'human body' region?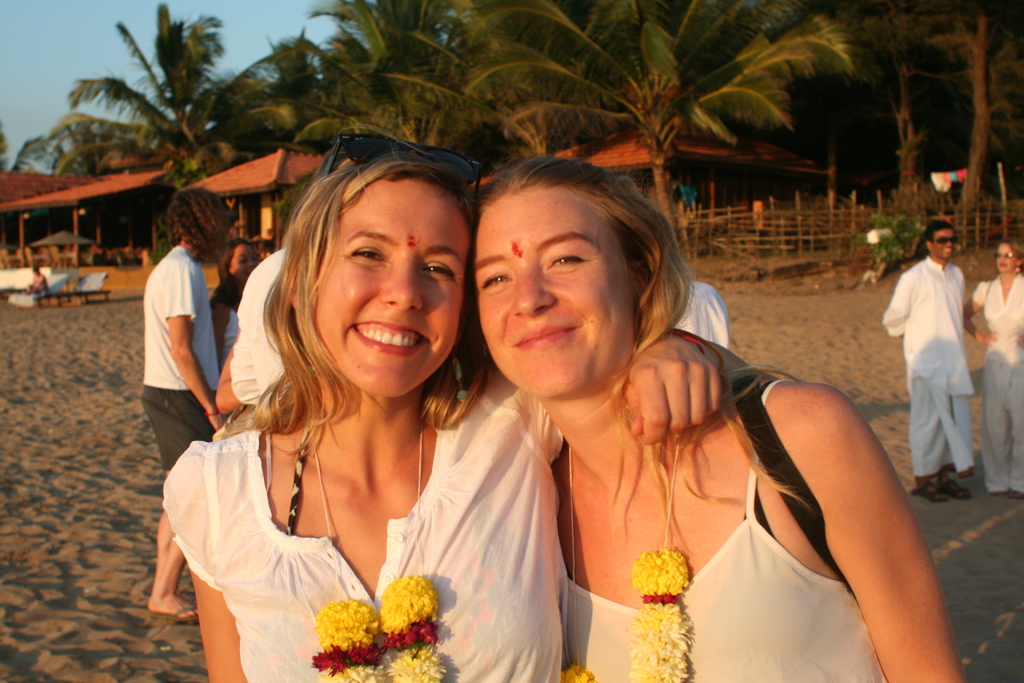
box(893, 255, 972, 504)
